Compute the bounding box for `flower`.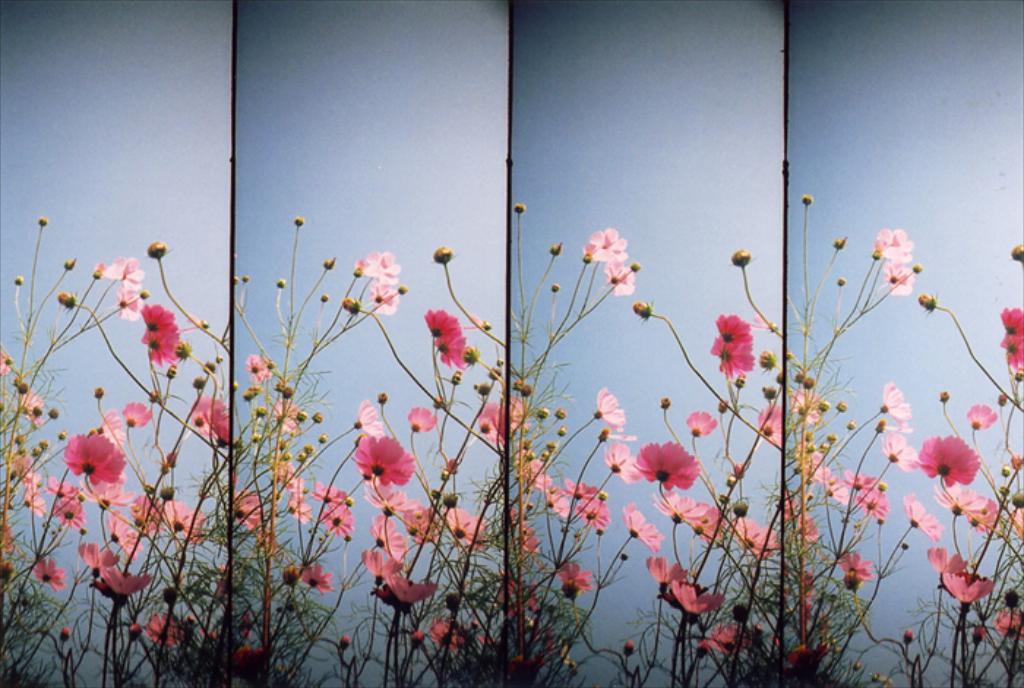
x1=315 y1=432 x2=329 y2=442.
